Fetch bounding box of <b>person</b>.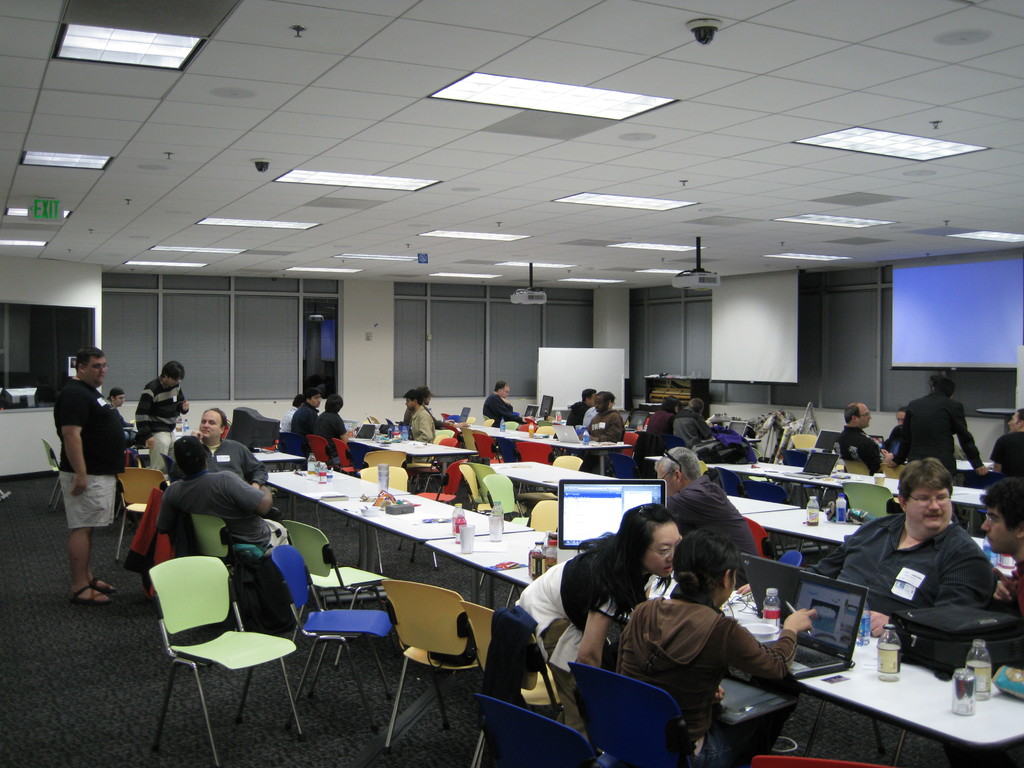
Bbox: Rect(595, 522, 815, 767).
